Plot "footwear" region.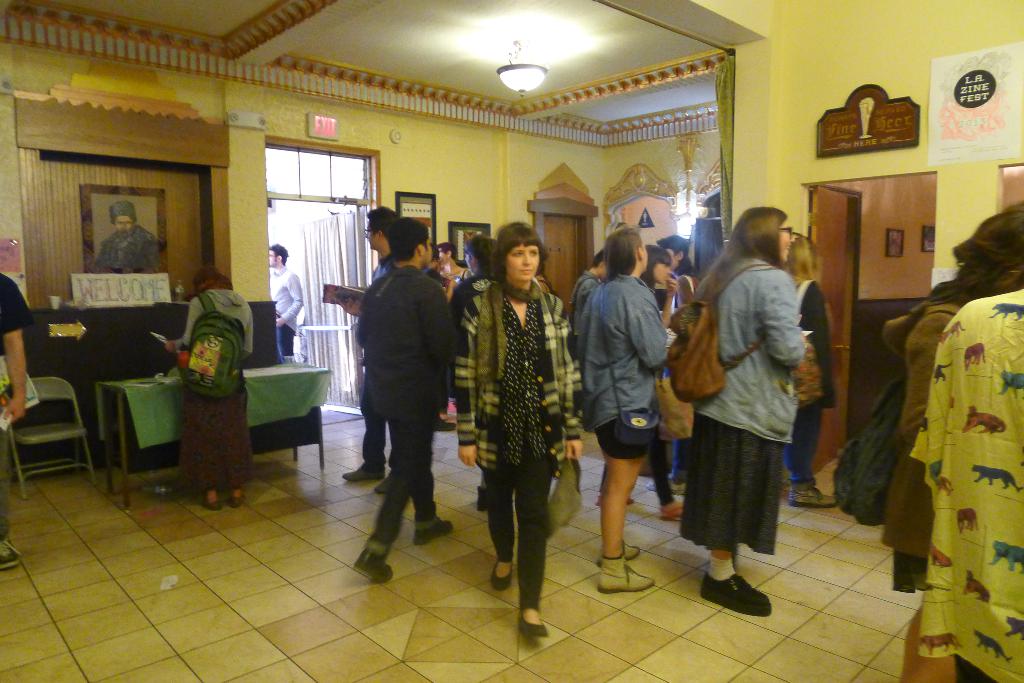
Plotted at detection(0, 535, 22, 570).
